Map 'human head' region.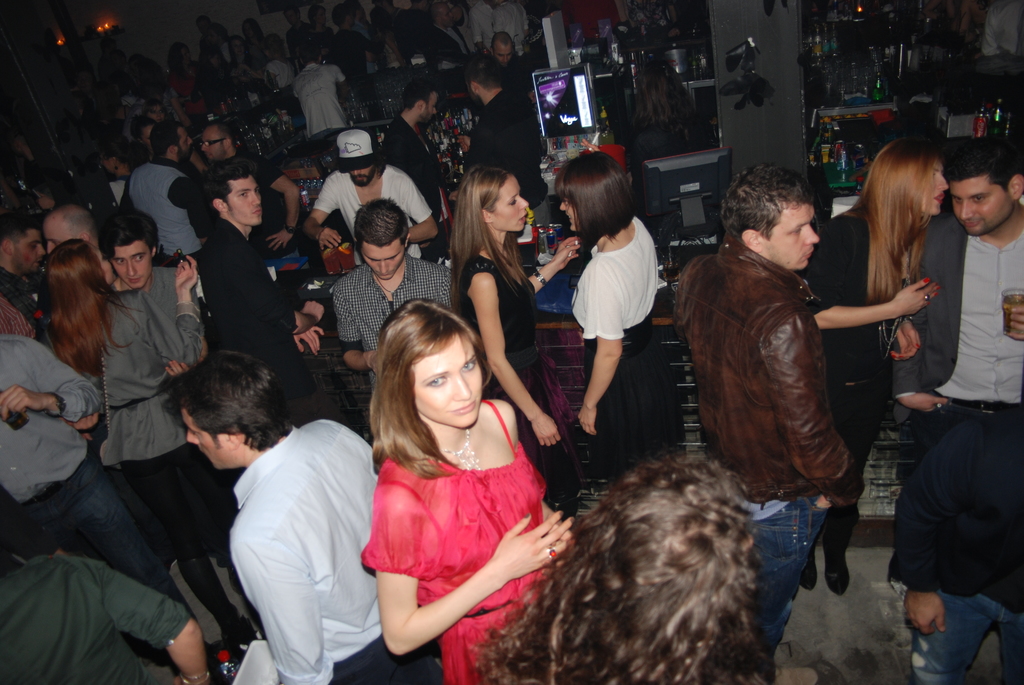
Mapped to pyautogui.locateOnScreen(865, 134, 947, 221).
